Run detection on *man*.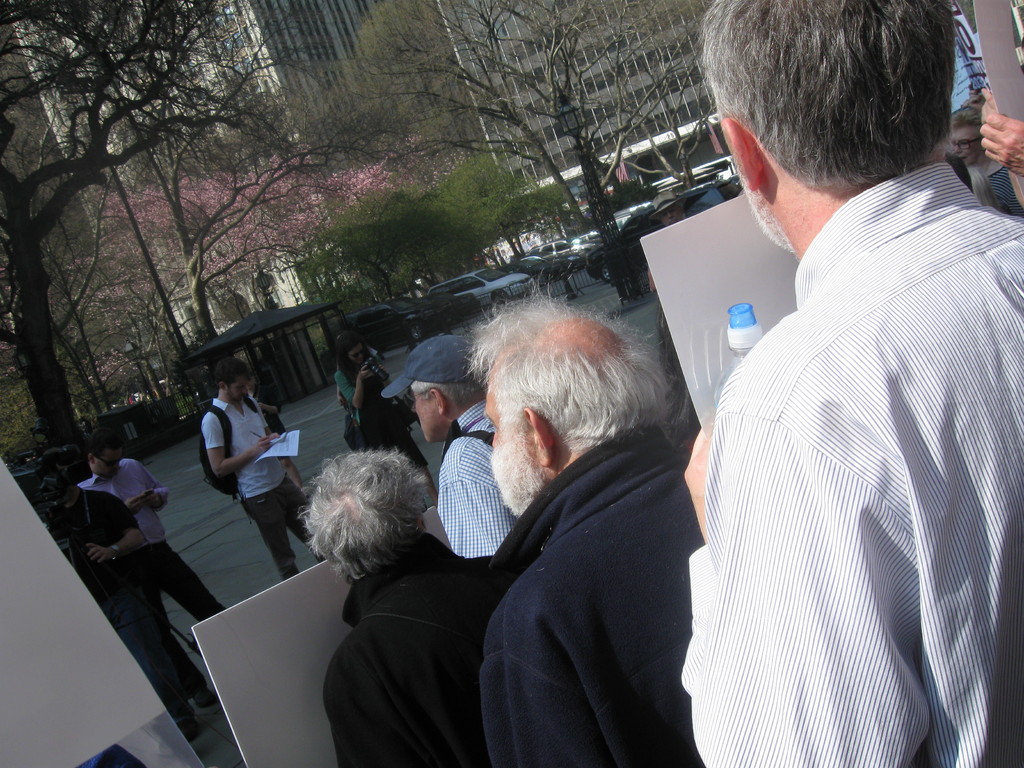
Result: box(201, 360, 328, 580).
